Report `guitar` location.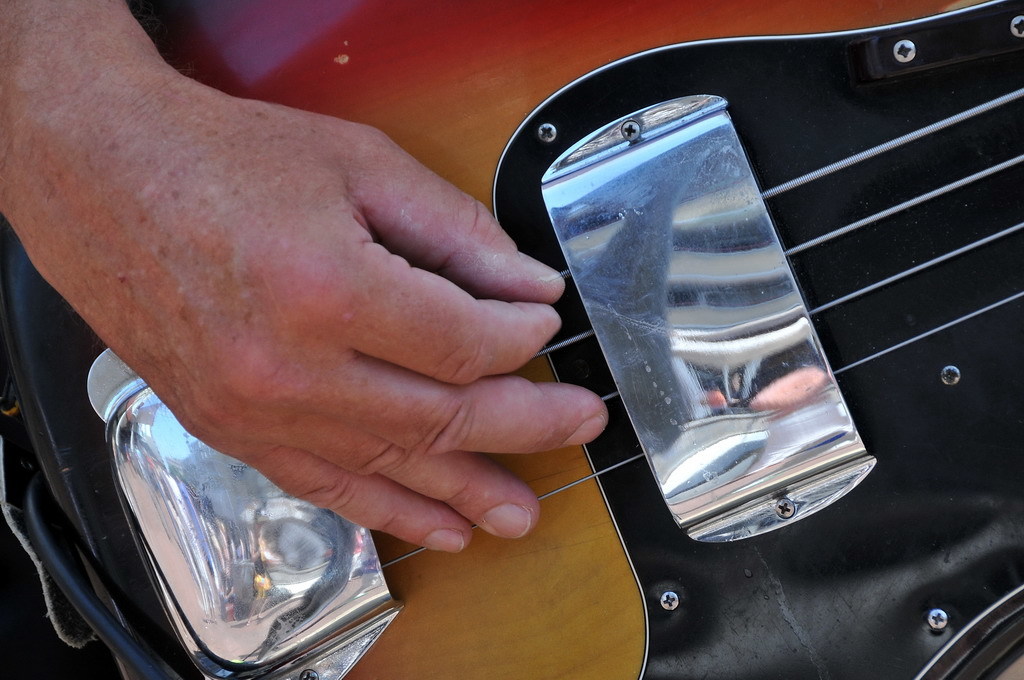
Report: (0,0,1023,679).
